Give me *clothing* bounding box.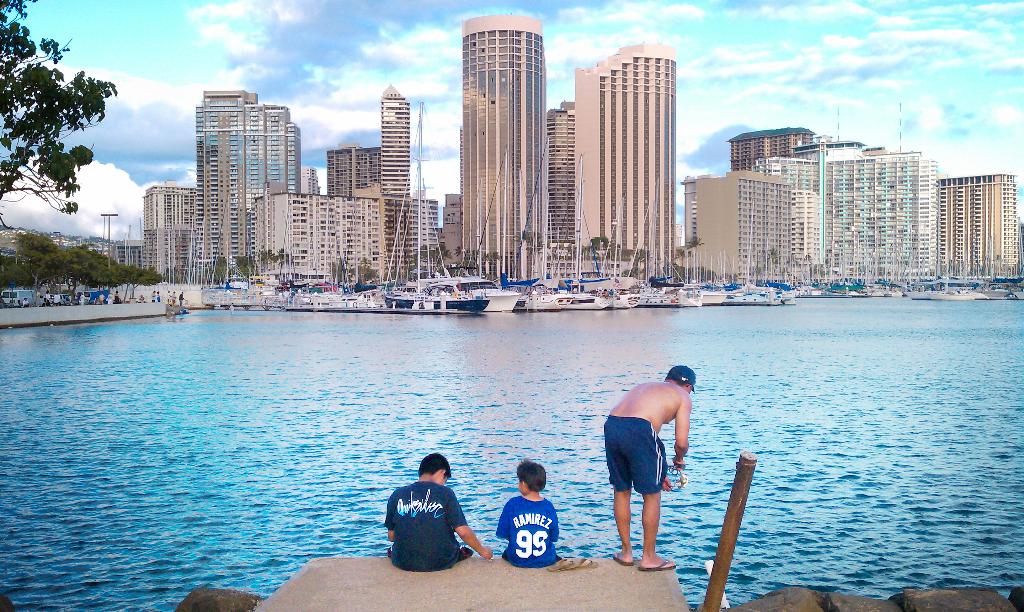
(495, 495, 557, 566).
